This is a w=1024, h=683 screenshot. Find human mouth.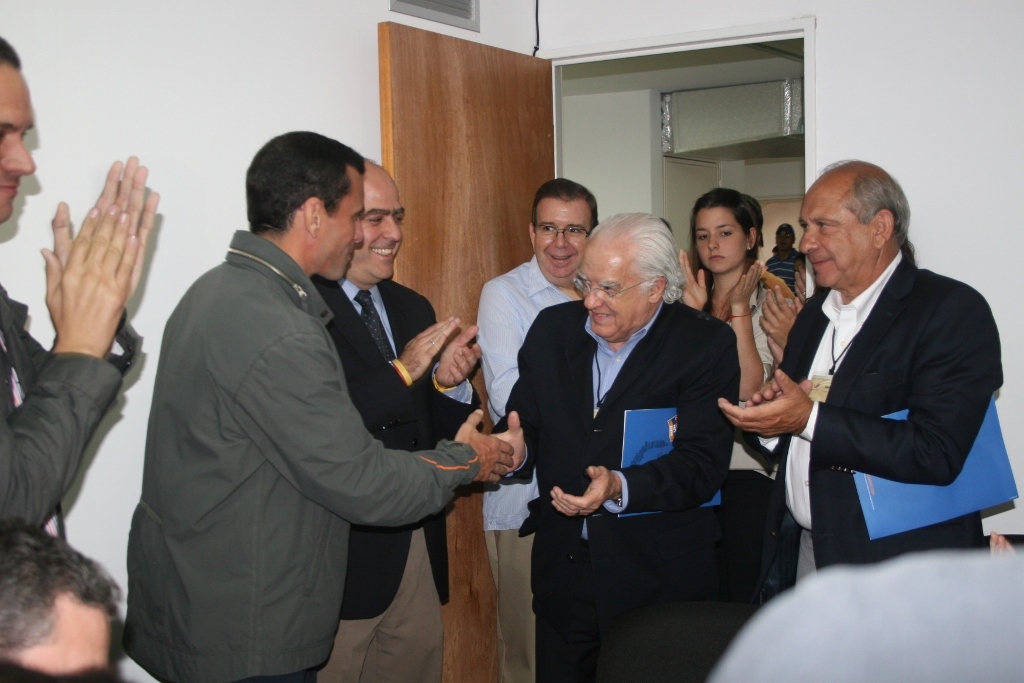
Bounding box: (804,257,833,266).
